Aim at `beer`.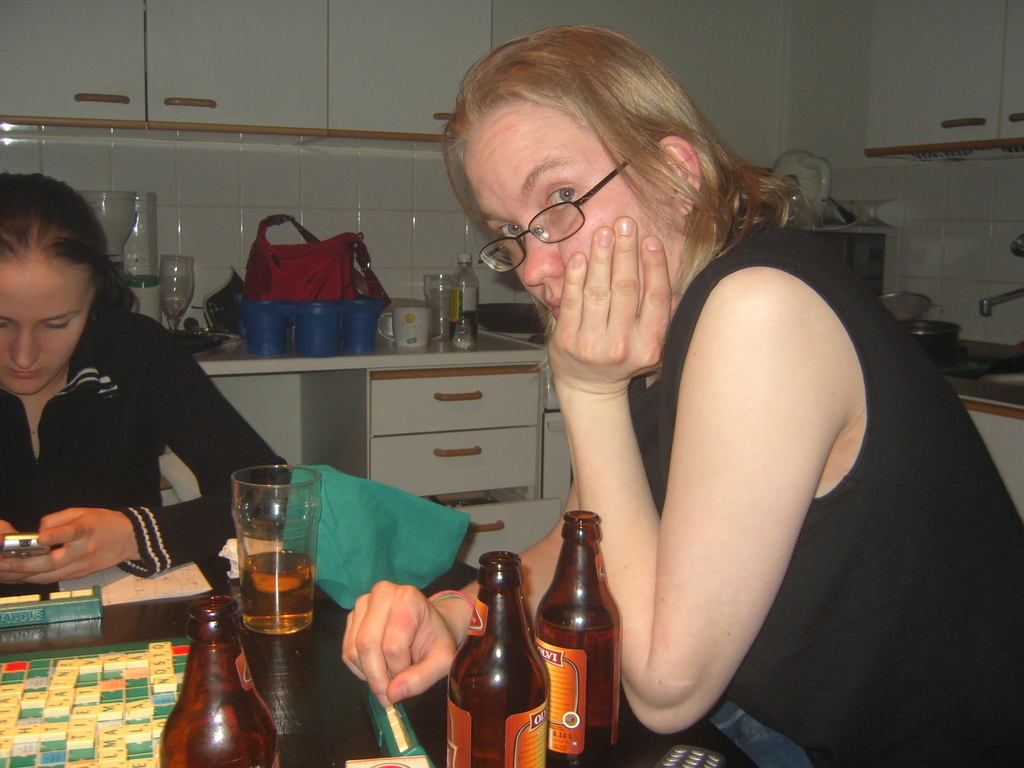
Aimed at rect(531, 508, 623, 767).
